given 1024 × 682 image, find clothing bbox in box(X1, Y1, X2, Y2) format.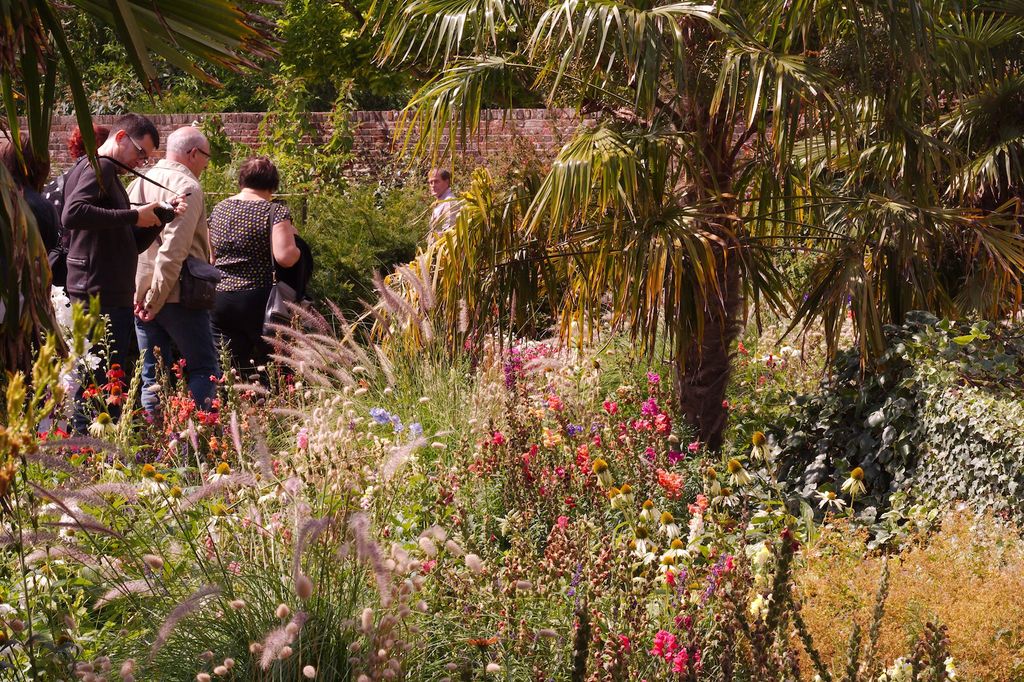
box(0, 187, 68, 264).
